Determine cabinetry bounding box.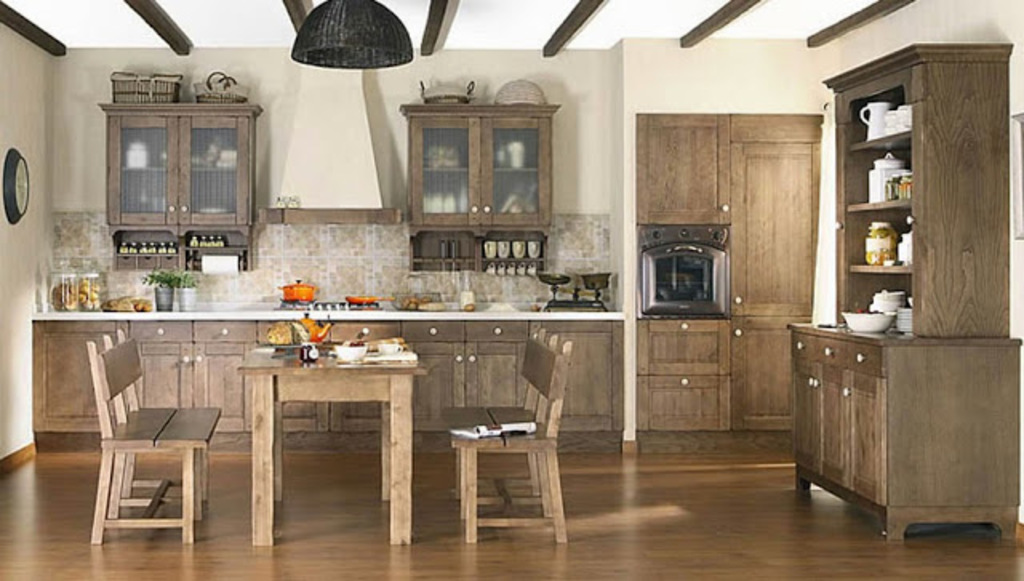
Determined: 403/109/558/227.
